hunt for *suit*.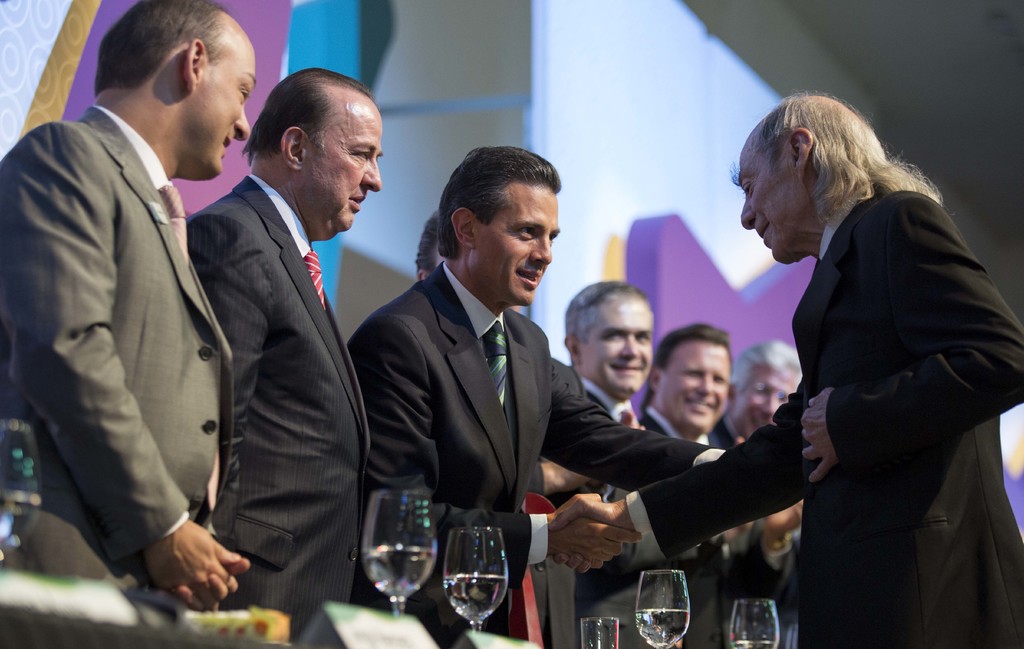
Hunted down at l=623, t=186, r=1023, b=648.
